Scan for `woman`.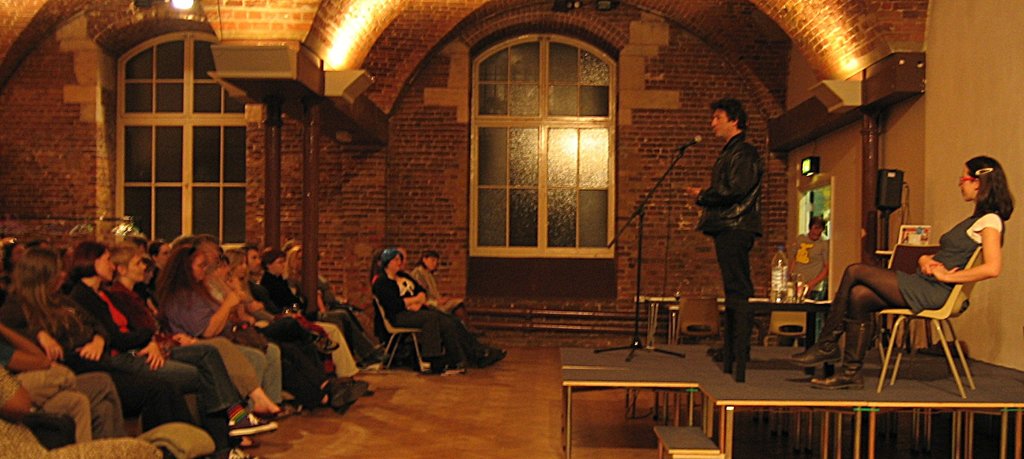
Scan result: (372, 250, 467, 372).
